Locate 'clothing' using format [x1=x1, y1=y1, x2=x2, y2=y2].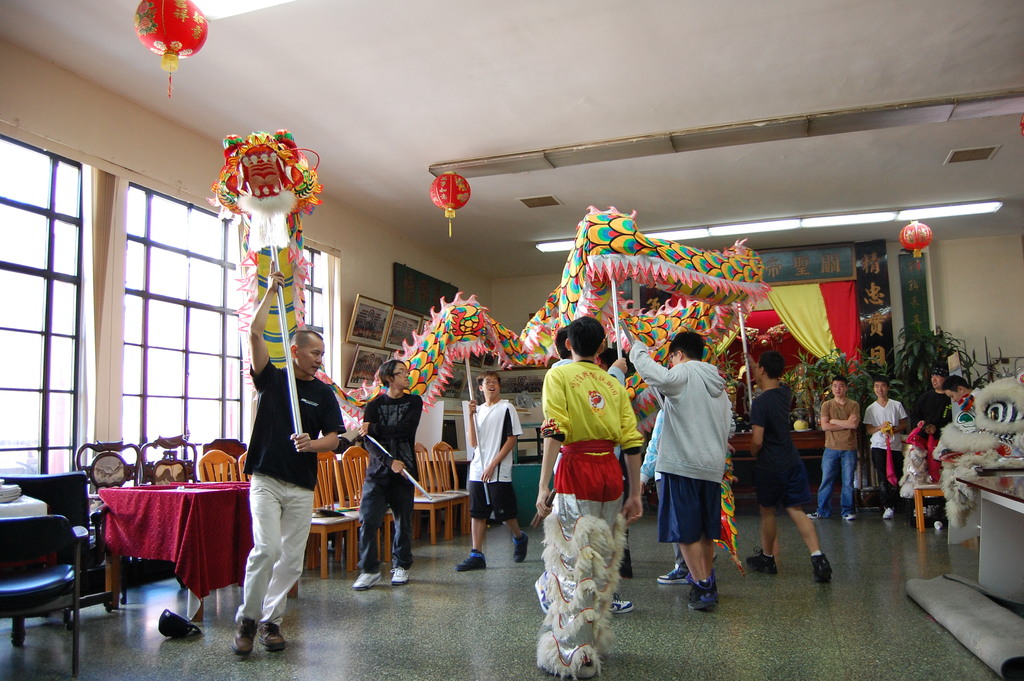
[x1=635, y1=349, x2=731, y2=540].
